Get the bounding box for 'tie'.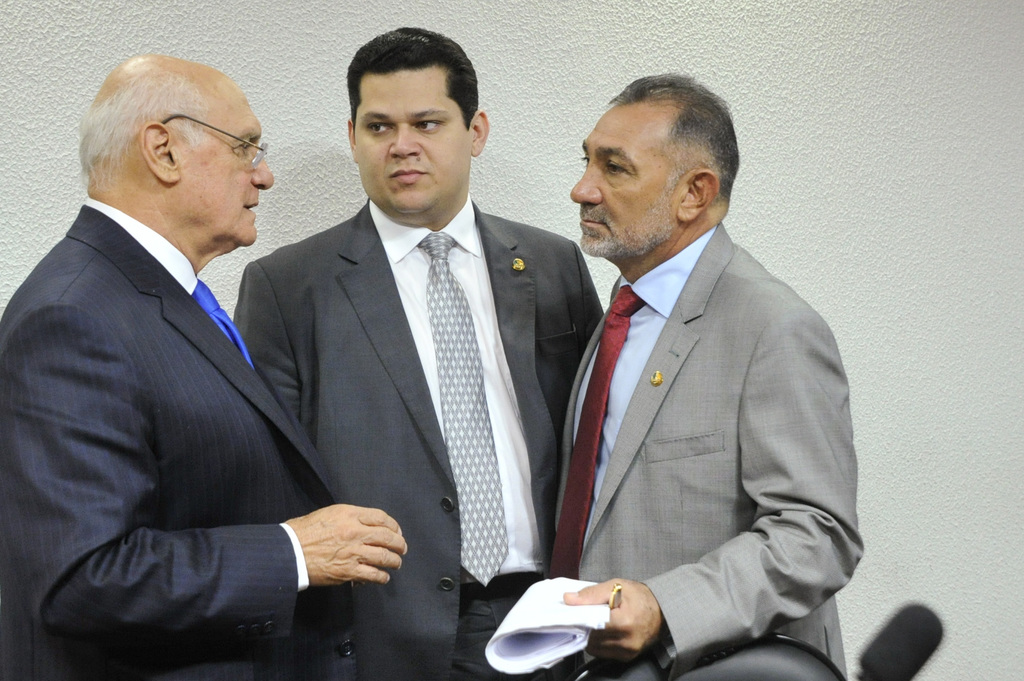
[419,232,508,590].
